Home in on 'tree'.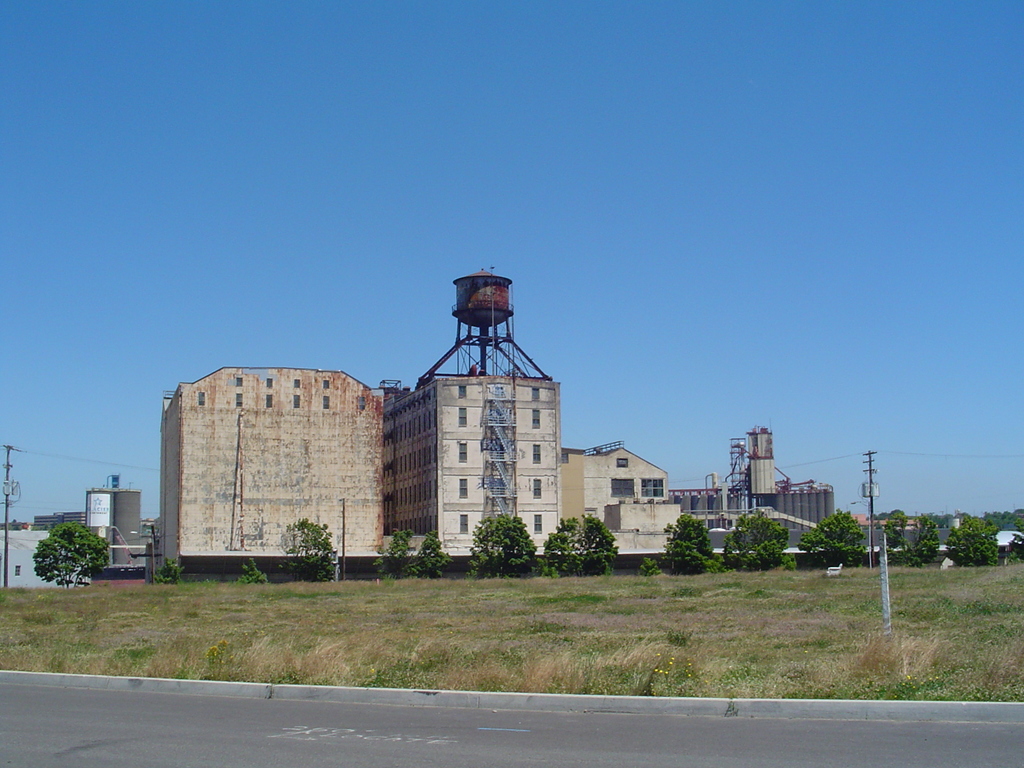
Homed in at locate(884, 508, 943, 569).
